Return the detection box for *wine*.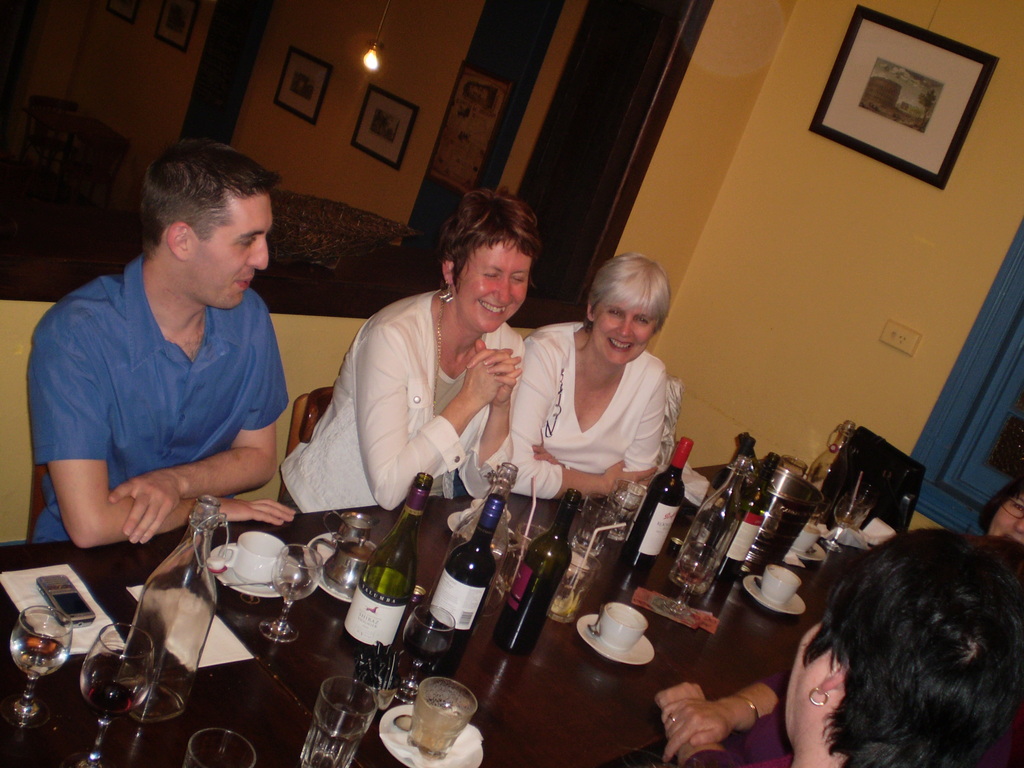
(423, 494, 505, 681).
